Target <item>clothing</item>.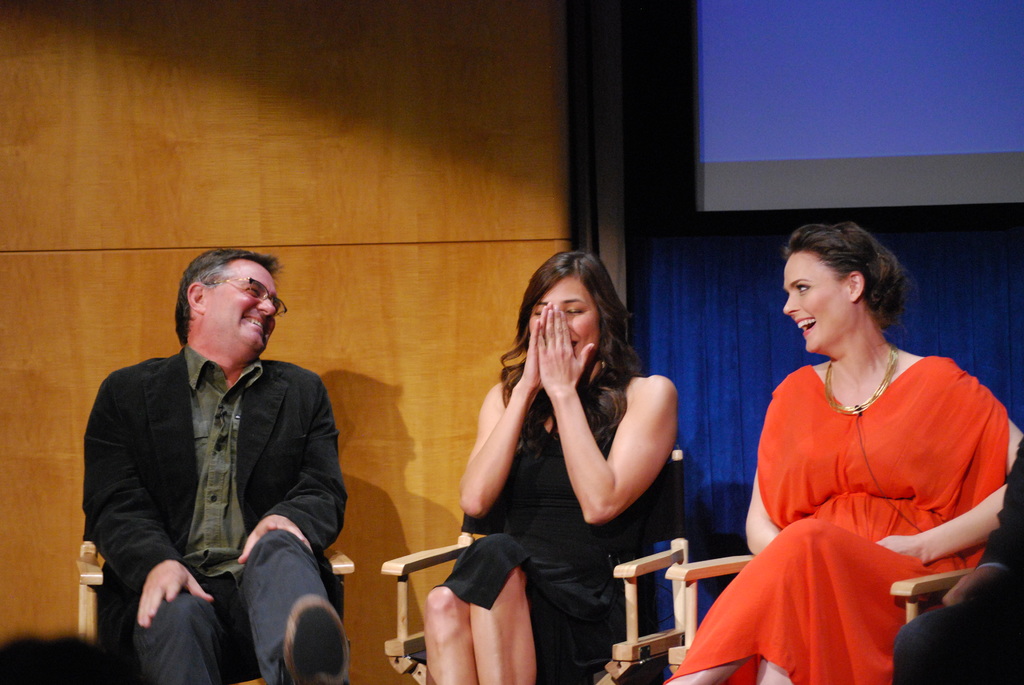
Target region: 80/354/351/684.
